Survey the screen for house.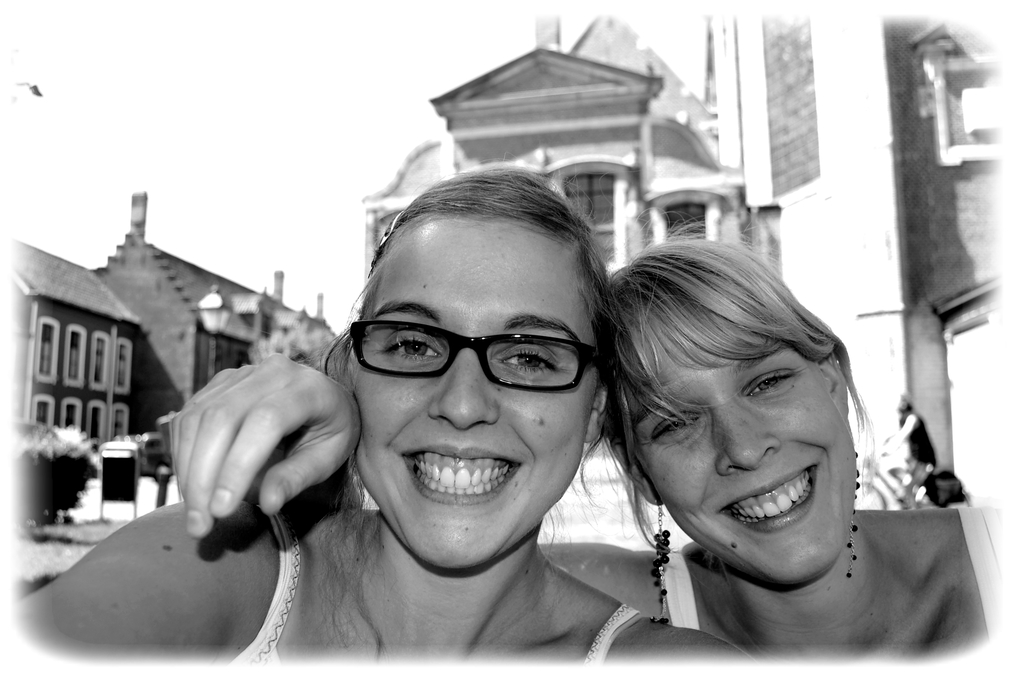
Survey found: 291 290 342 367.
